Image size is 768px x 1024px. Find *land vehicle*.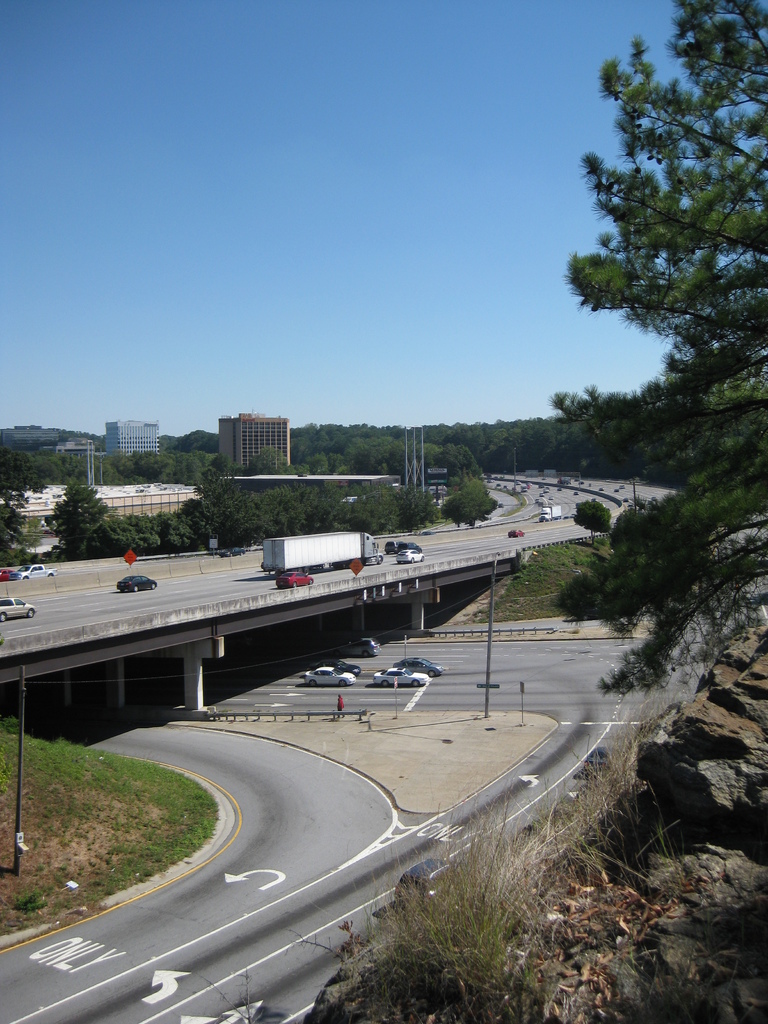
x1=496 y1=502 x2=505 y2=509.
